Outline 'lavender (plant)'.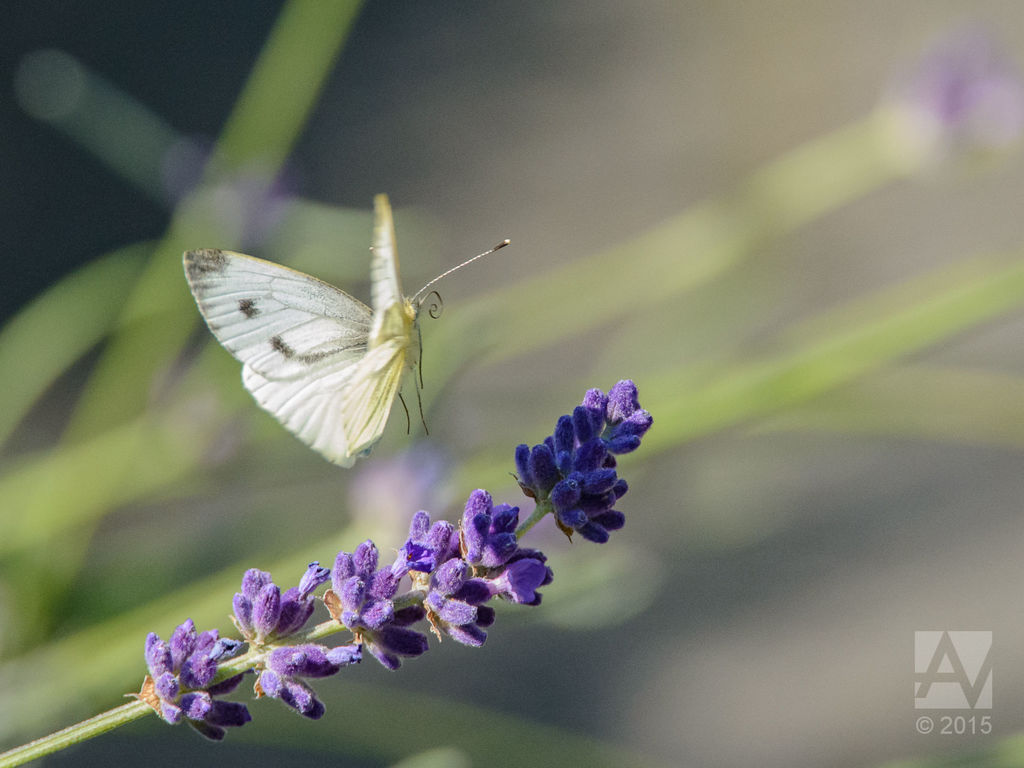
Outline: region(0, 61, 1014, 767).
